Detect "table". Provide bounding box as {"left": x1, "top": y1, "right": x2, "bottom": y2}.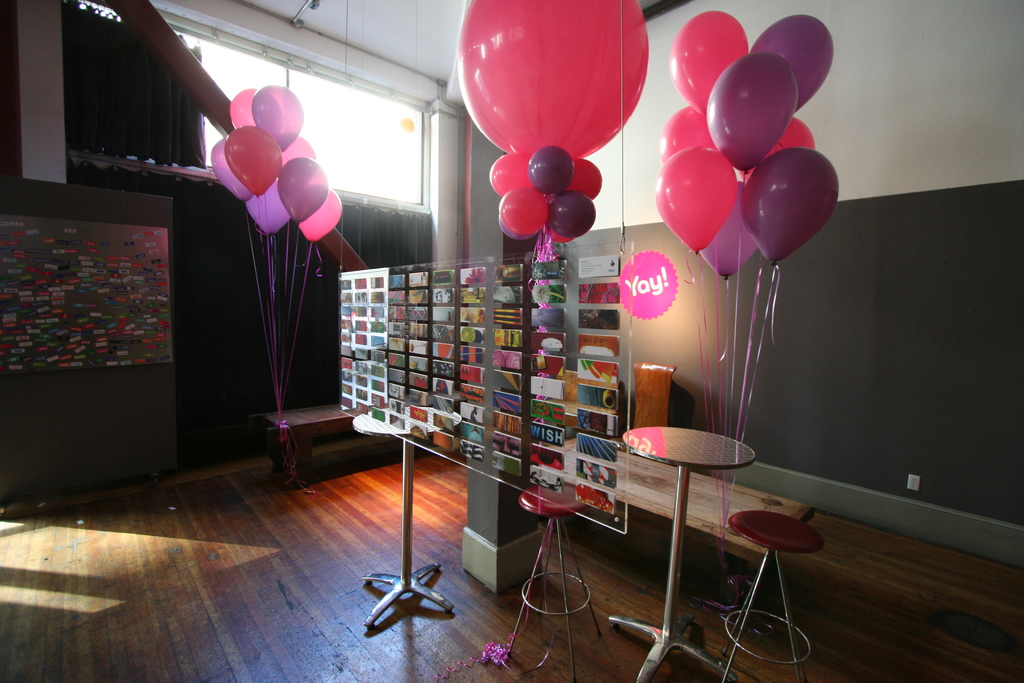
{"left": 604, "top": 418, "right": 756, "bottom": 682}.
